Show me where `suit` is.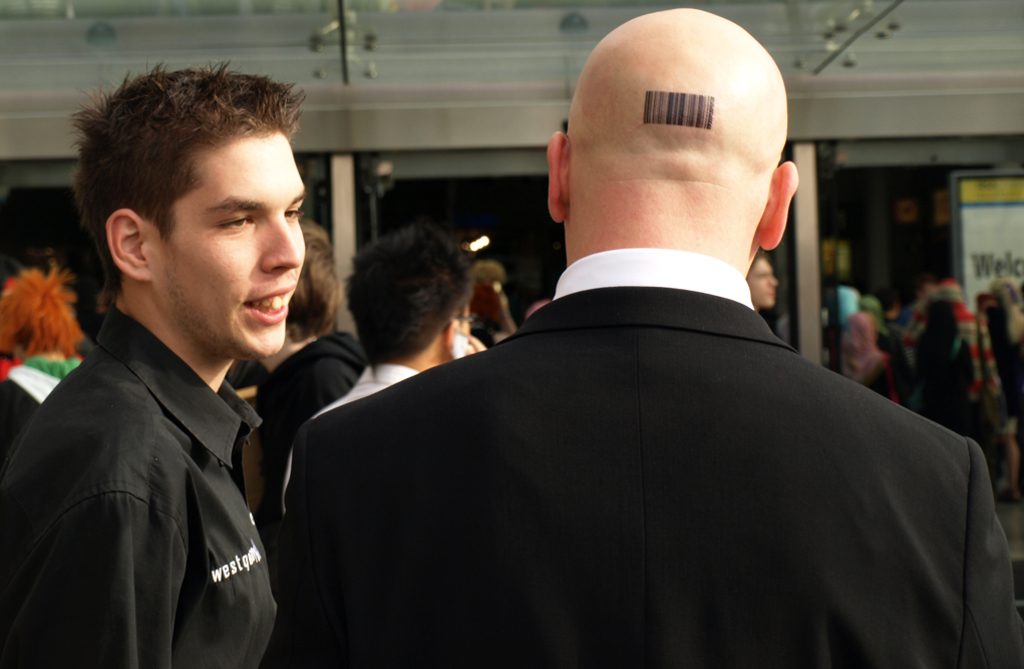
`suit` is at x1=295 y1=140 x2=951 y2=654.
